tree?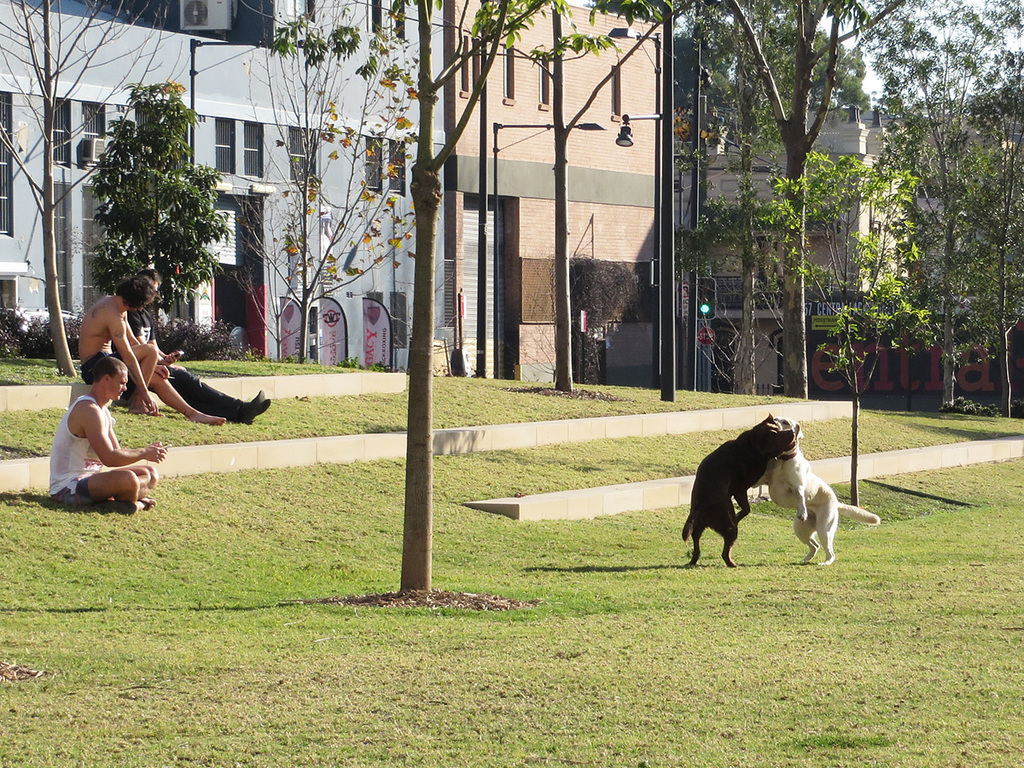
950/48/1023/421
